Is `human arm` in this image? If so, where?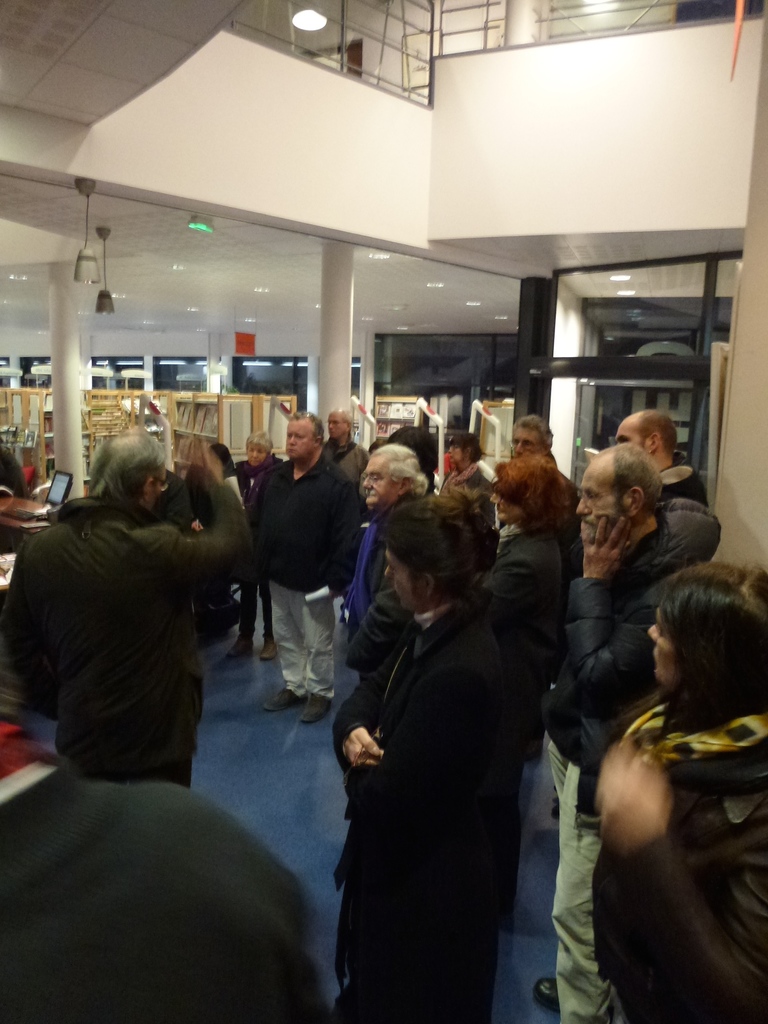
Yes, at [559,509,682,725].
